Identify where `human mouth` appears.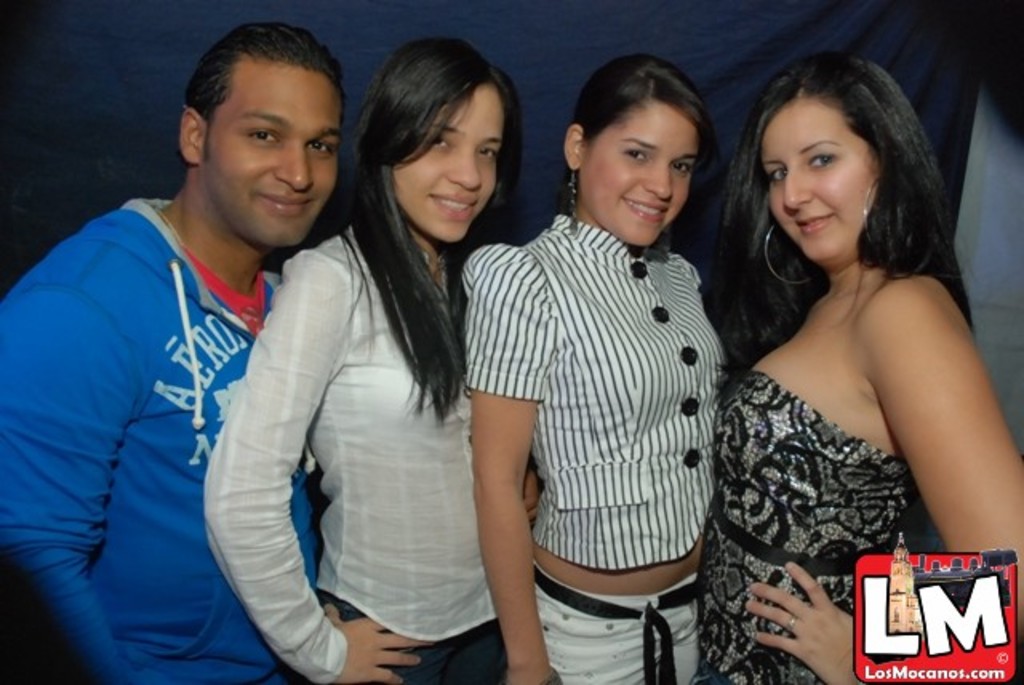
Appears at locate(798, 210, 837, 242).
